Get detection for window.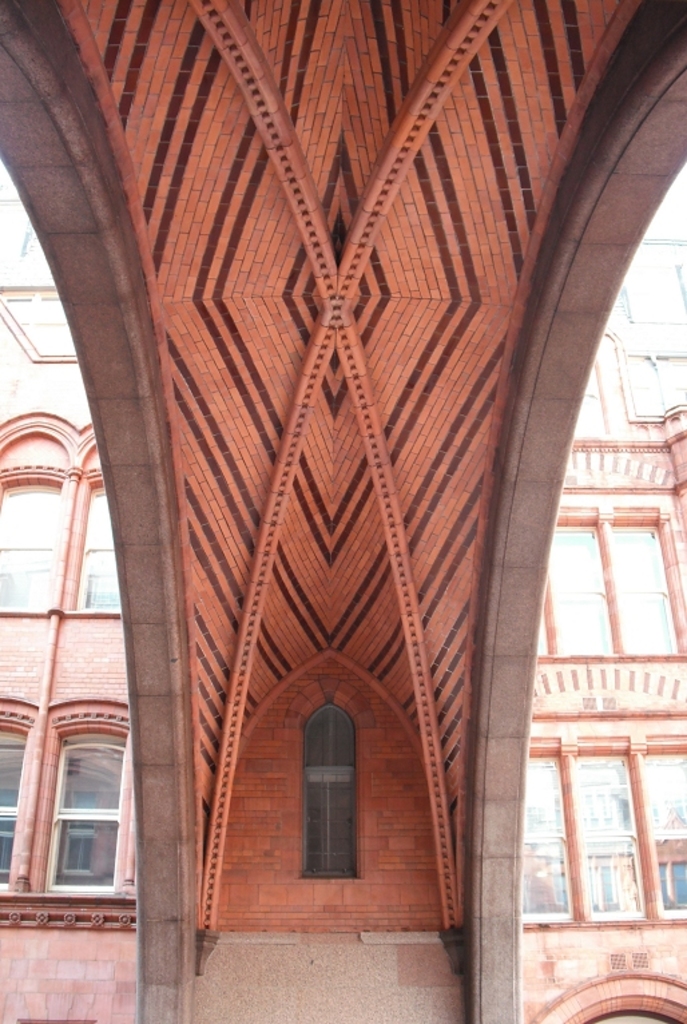
Detection: box(0, 472, 64, 620).
